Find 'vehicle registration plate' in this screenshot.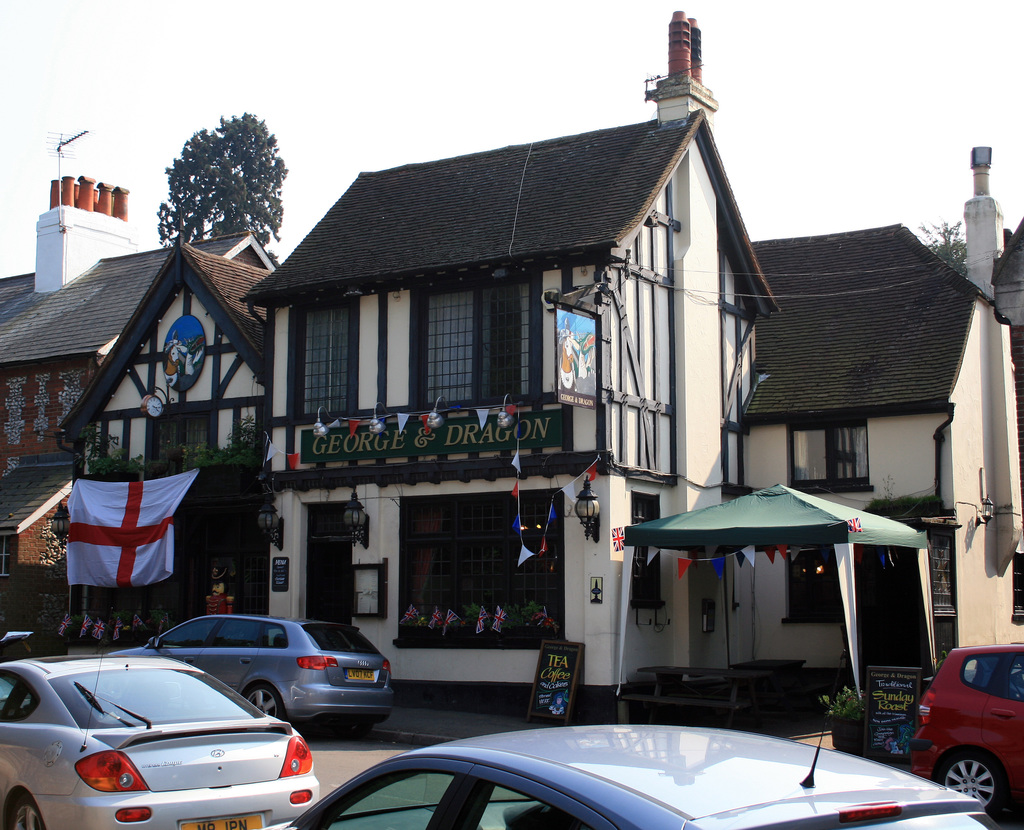
The bounding box for 'vehicle registration plate' is bbox=(343, 670, 376, 681).
